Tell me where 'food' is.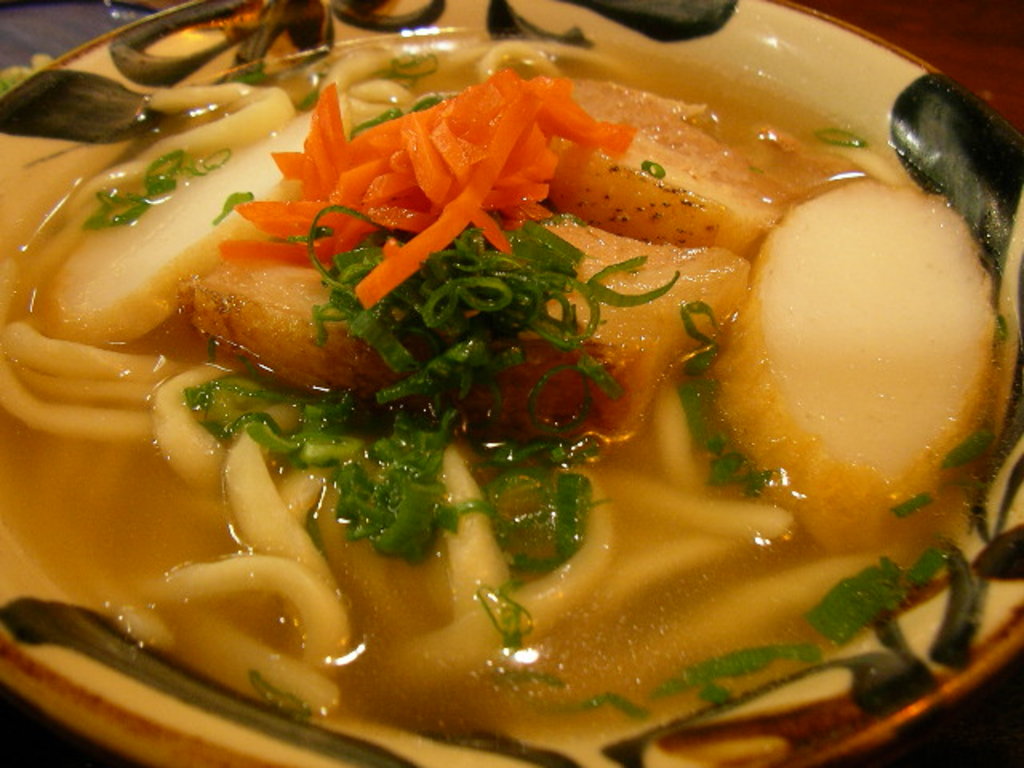
'food' is at x1=16 y1=18 x2=1021 y2=723.
